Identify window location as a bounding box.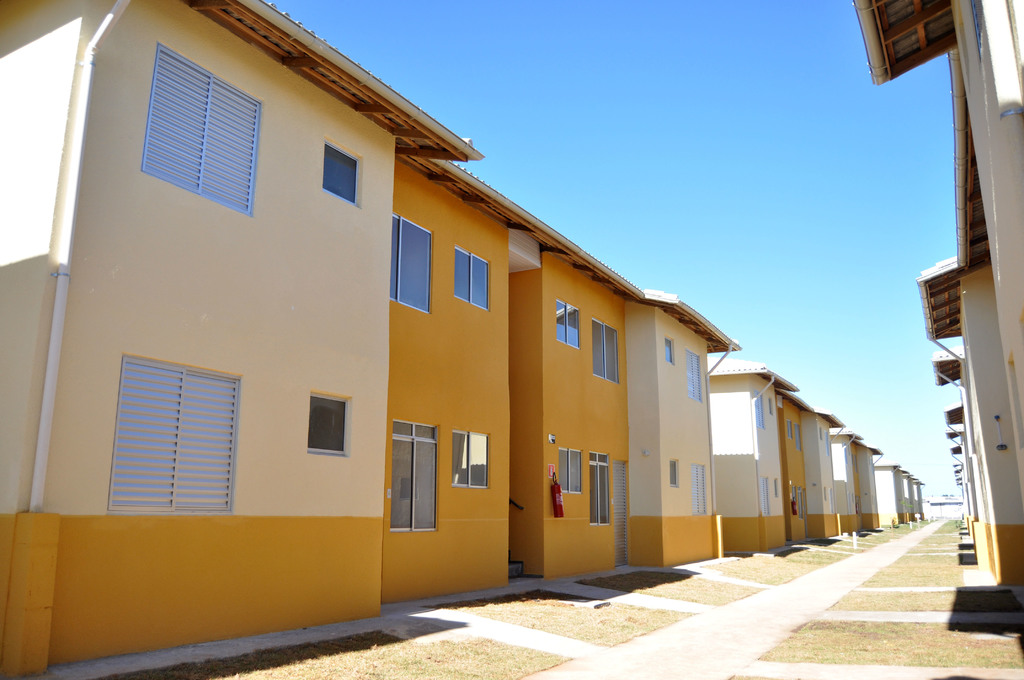
696:467:705:521.
